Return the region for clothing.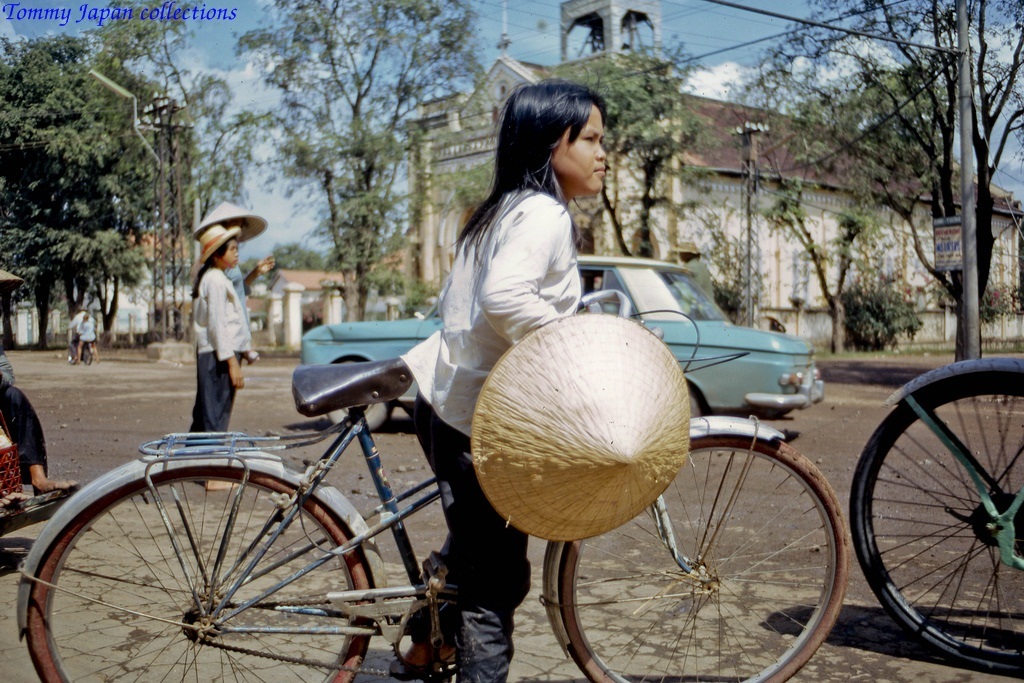
[left=398, top=182, right=578, bottom=682].
